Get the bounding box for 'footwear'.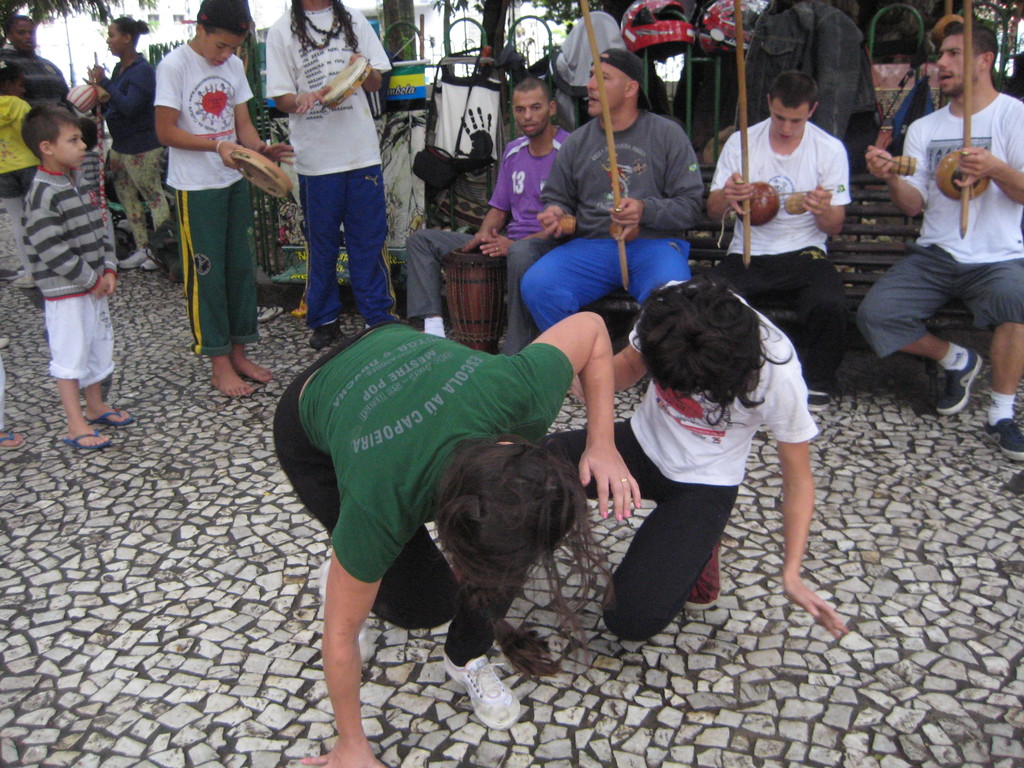
bbox=(0, 337, 10, 349).
